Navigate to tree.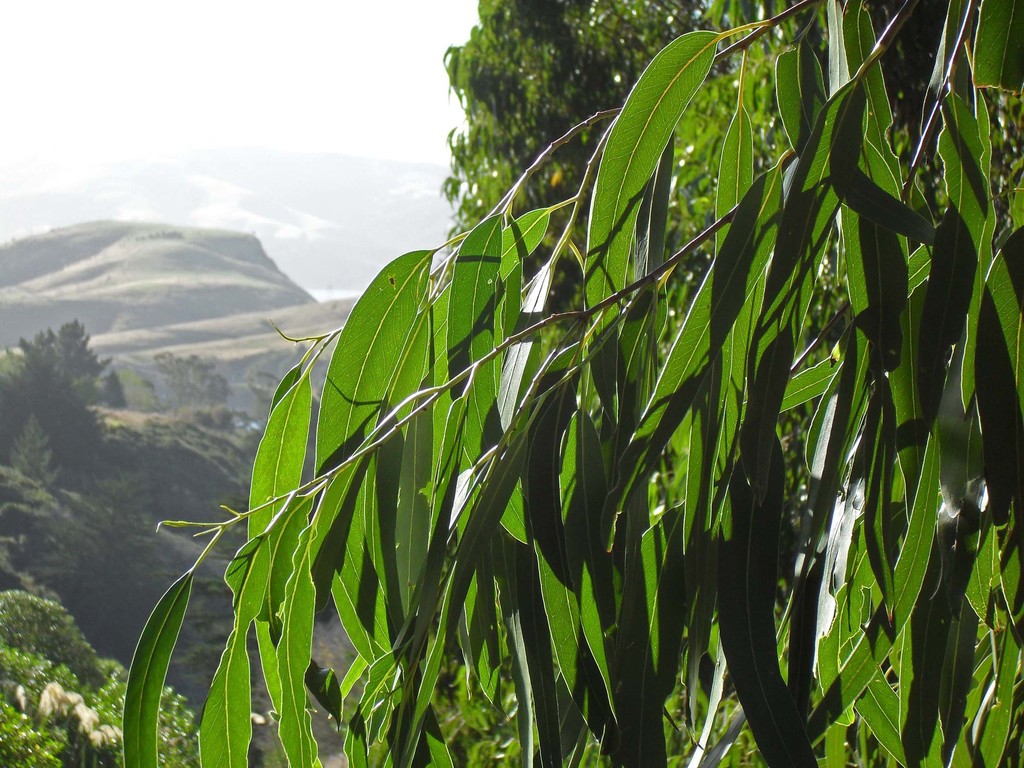
Navigation target: <bbox>142, 0, 1014, 726</bbox>.
